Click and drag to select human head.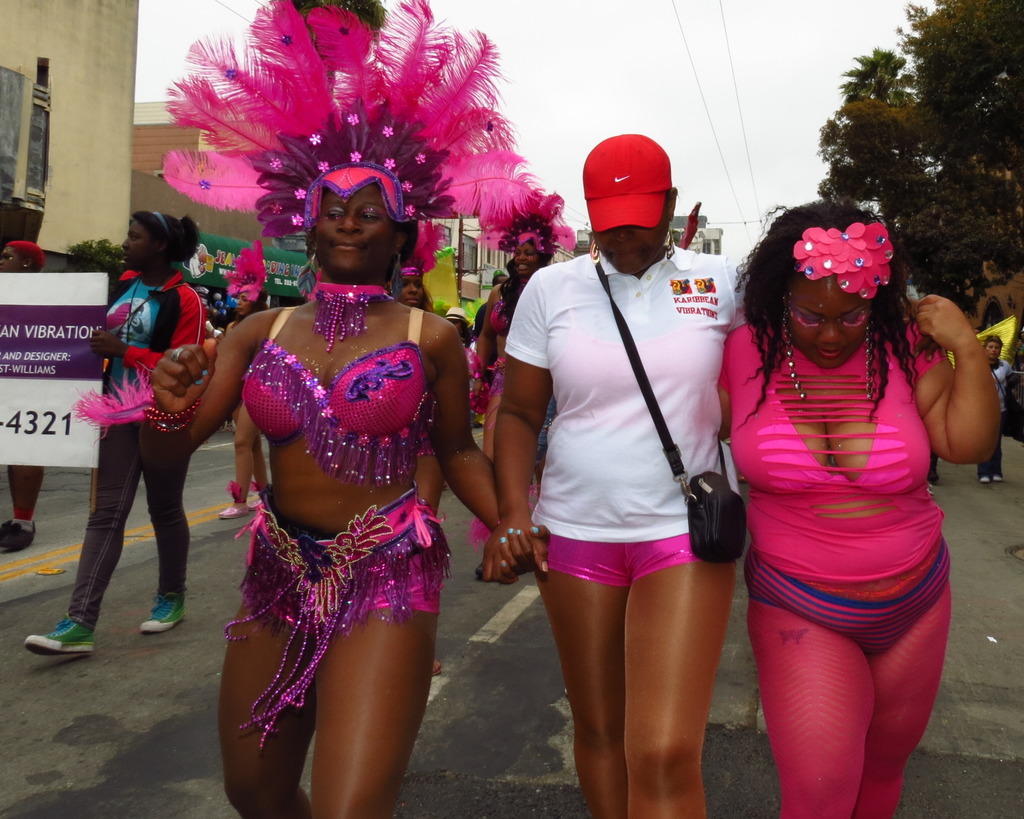
Selection: l=120, t=211, r=189, b=274.
